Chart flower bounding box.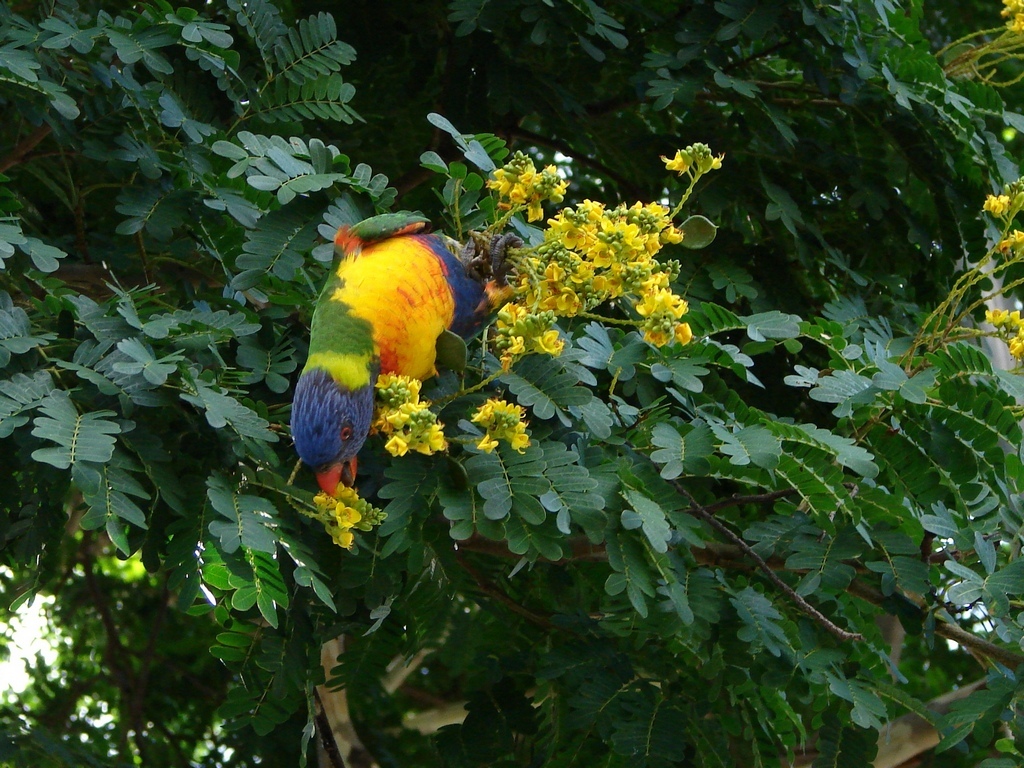
Charted: BBox(983, 301, 1023, 368).
